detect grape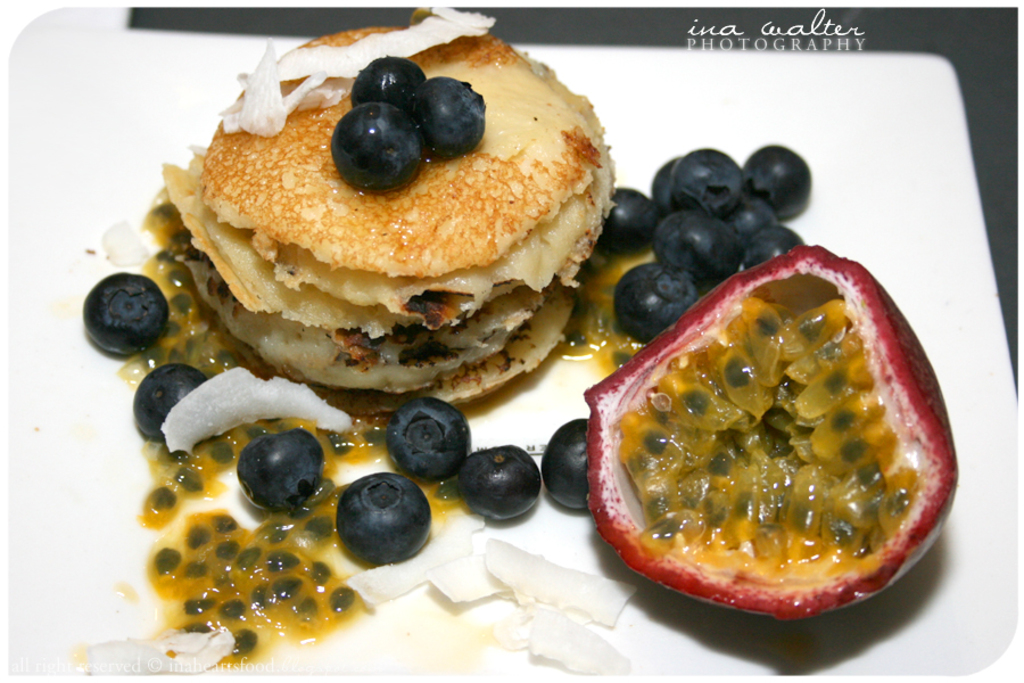
<region>348, 57, 424, 108</region>
